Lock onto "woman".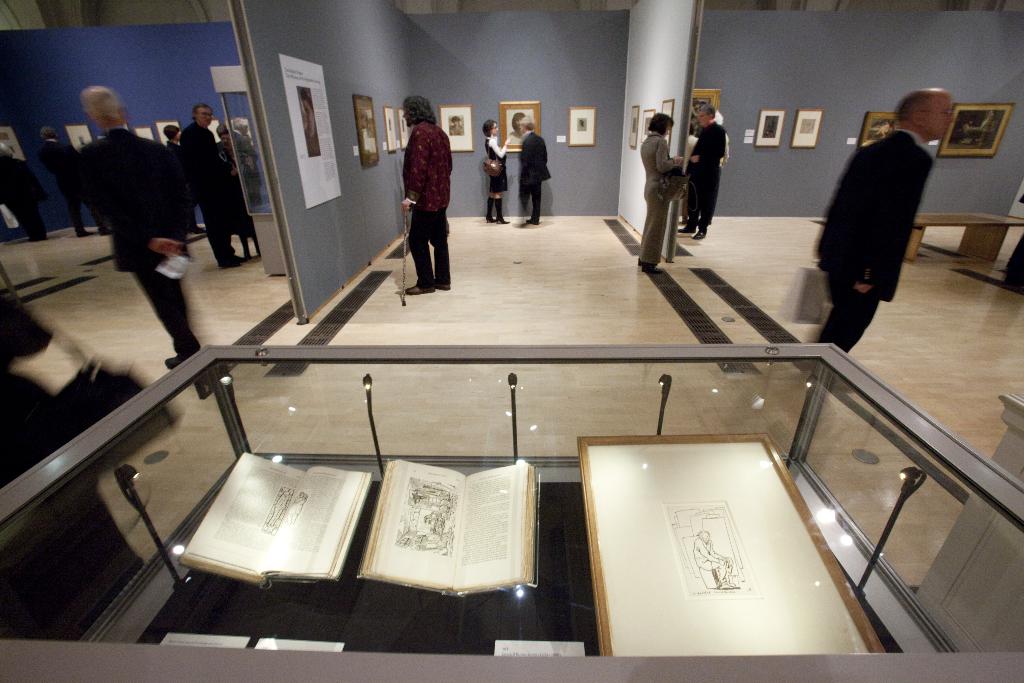
Locked: <bbox>632, 110, 686, 272</bbox>.
